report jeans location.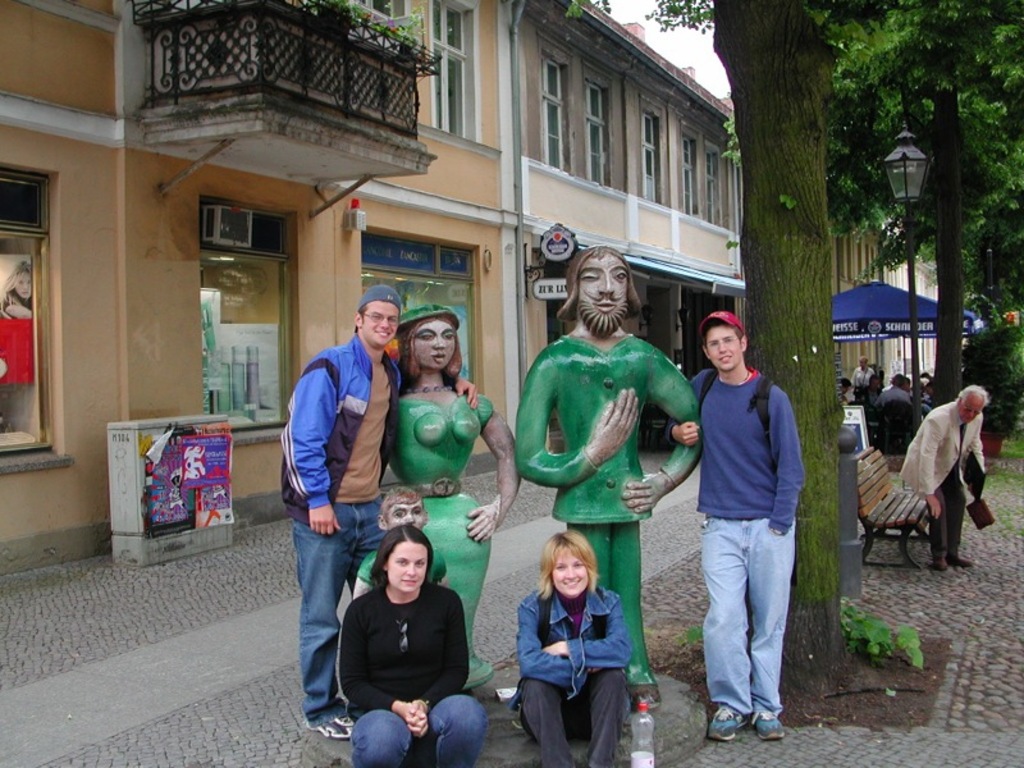
Report: (left=524, top=662, right=632, bottom=767).
